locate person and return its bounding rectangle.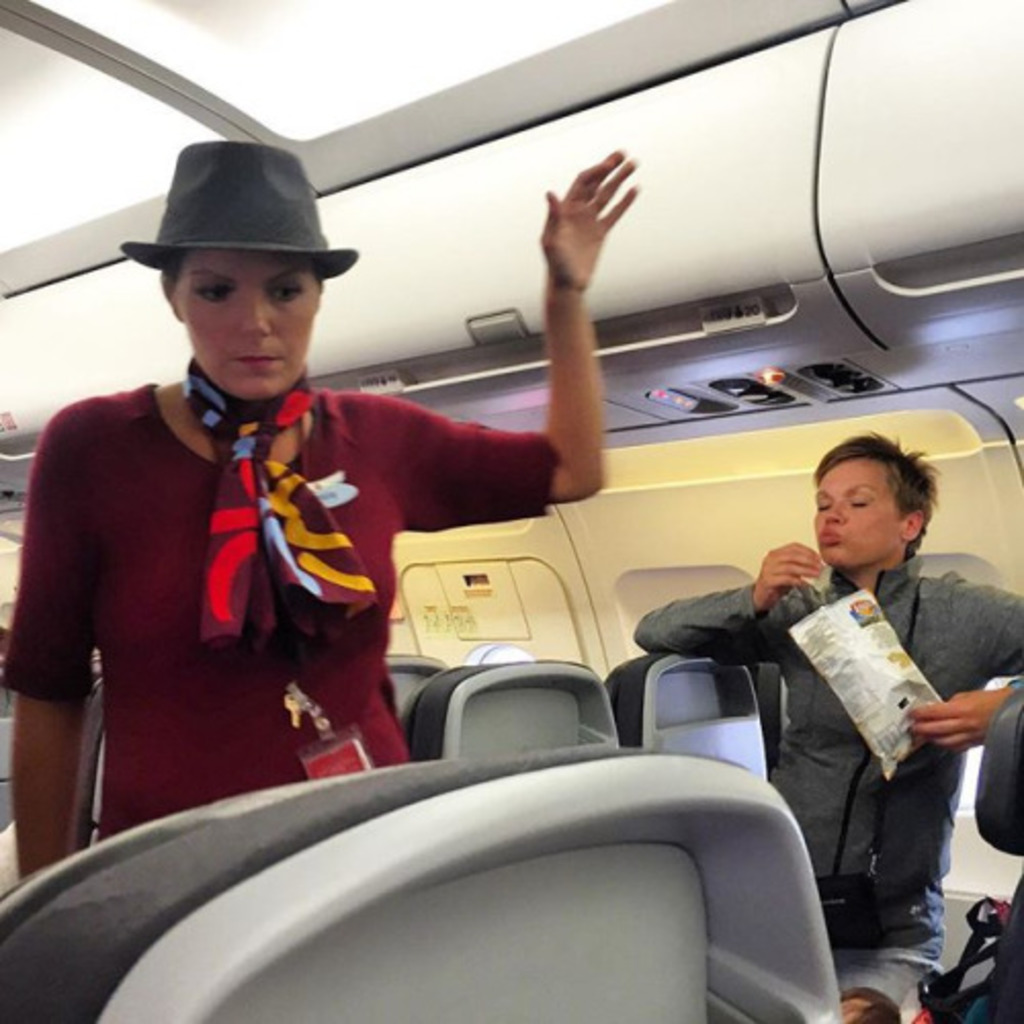
region(27, 168, 588, 860).
